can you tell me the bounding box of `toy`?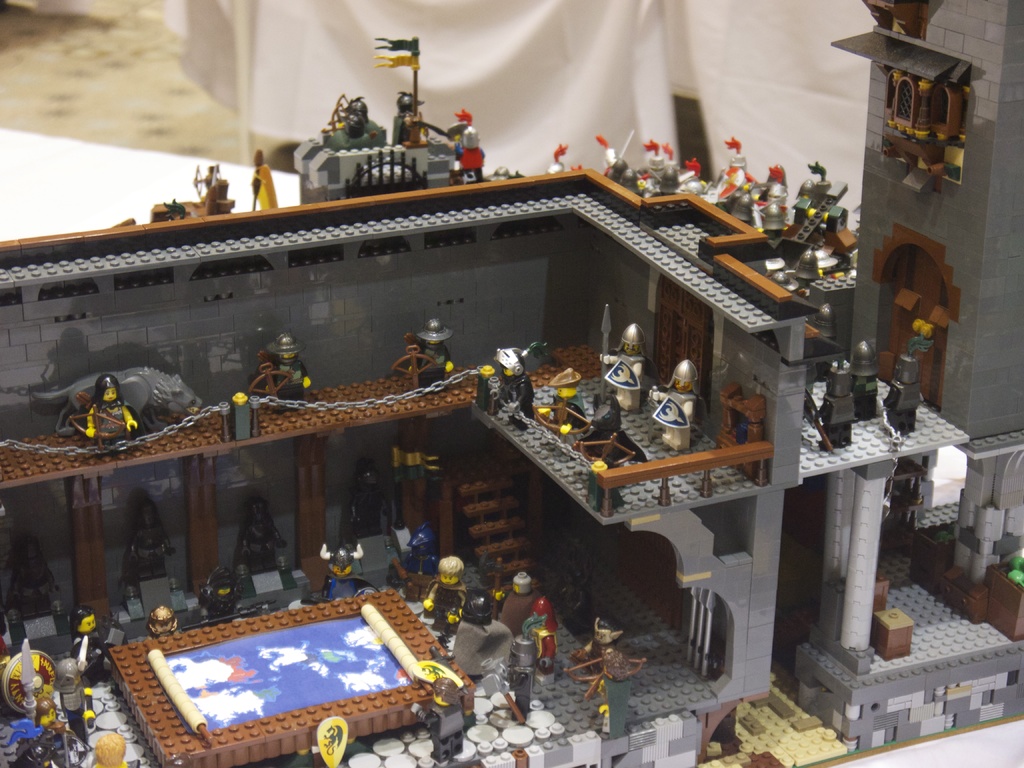
<region>27, 369, 198, 442</region>.
